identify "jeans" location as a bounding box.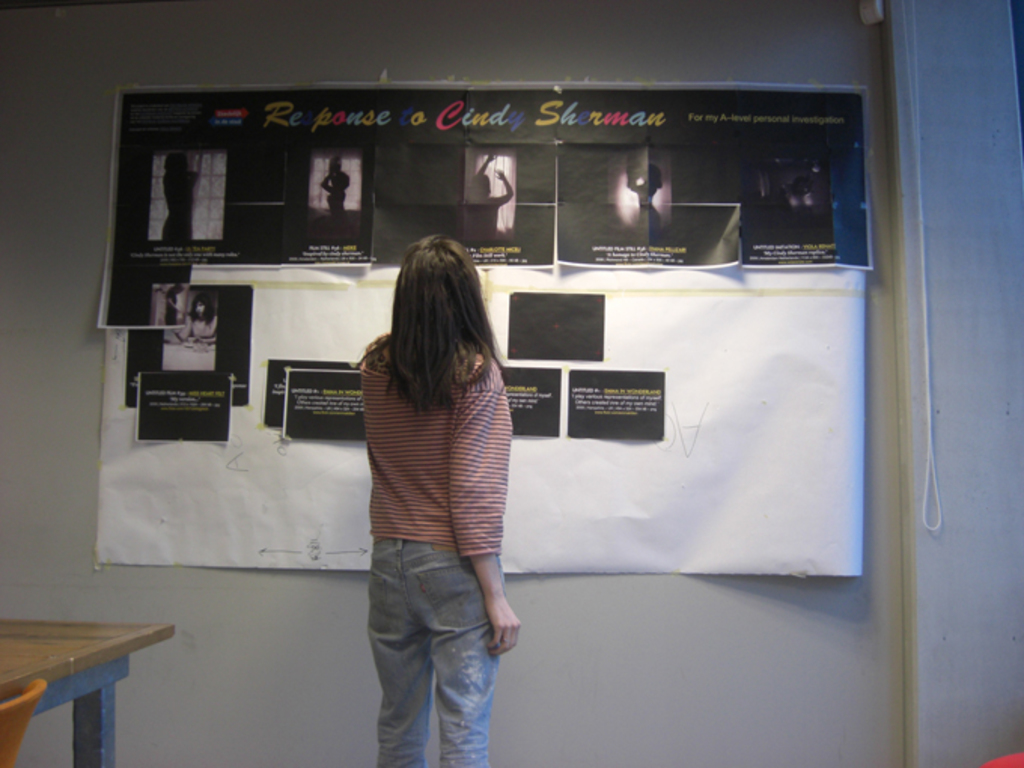
{"x1": 357, "y1": 541, "x2": 510, "y2": 767}.
